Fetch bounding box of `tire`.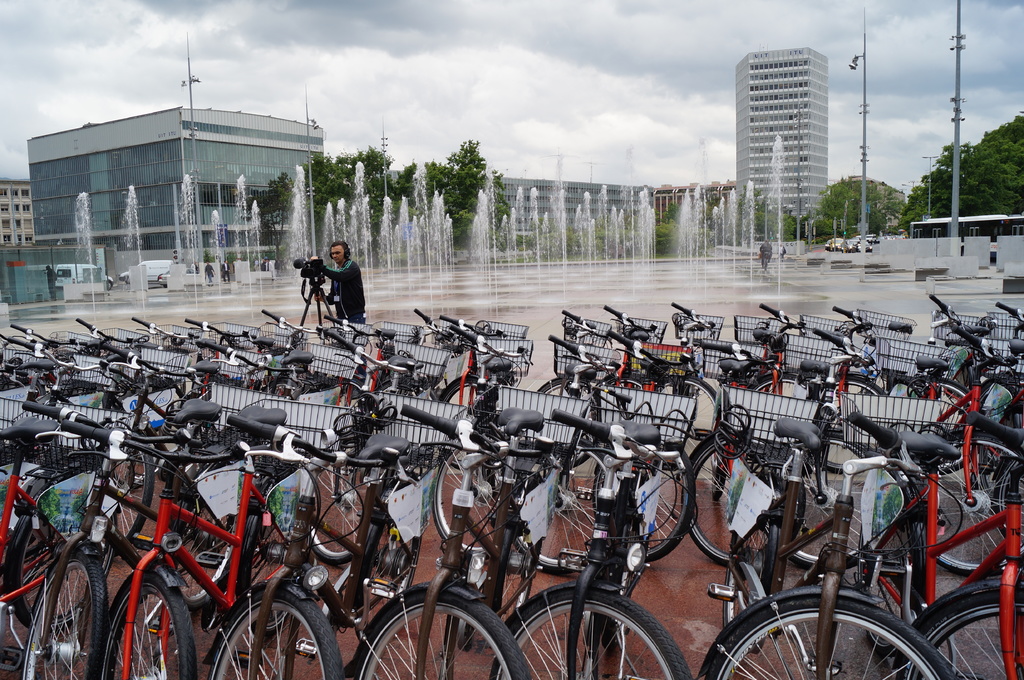
Bbox: BBox(169, 496, 239, 608).
